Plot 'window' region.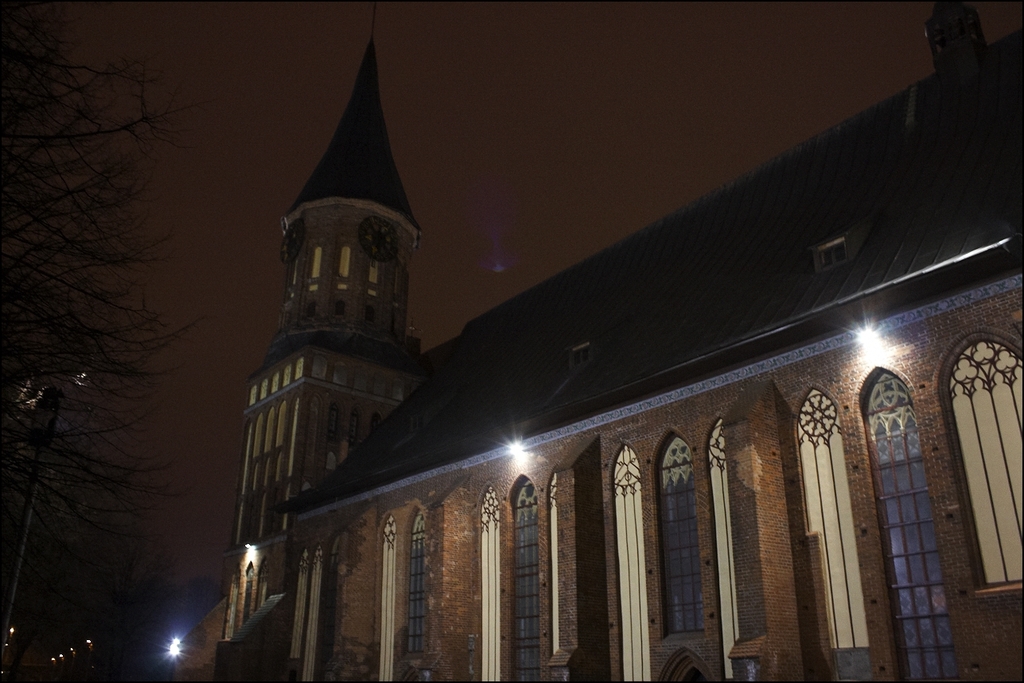
Plotted at select_region(566, 340, 590, 373).
